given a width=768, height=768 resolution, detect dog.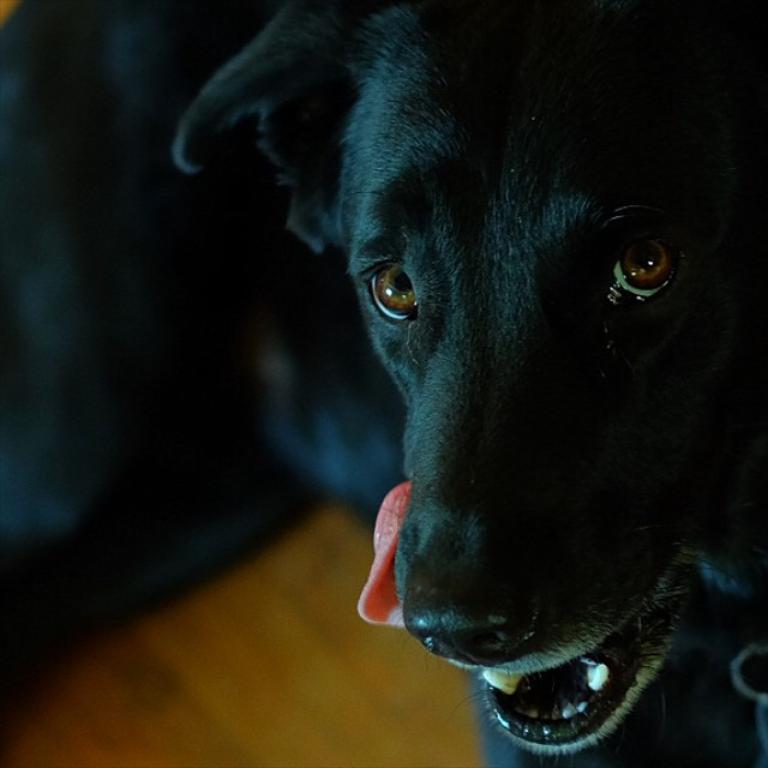
173 0 767 767.
